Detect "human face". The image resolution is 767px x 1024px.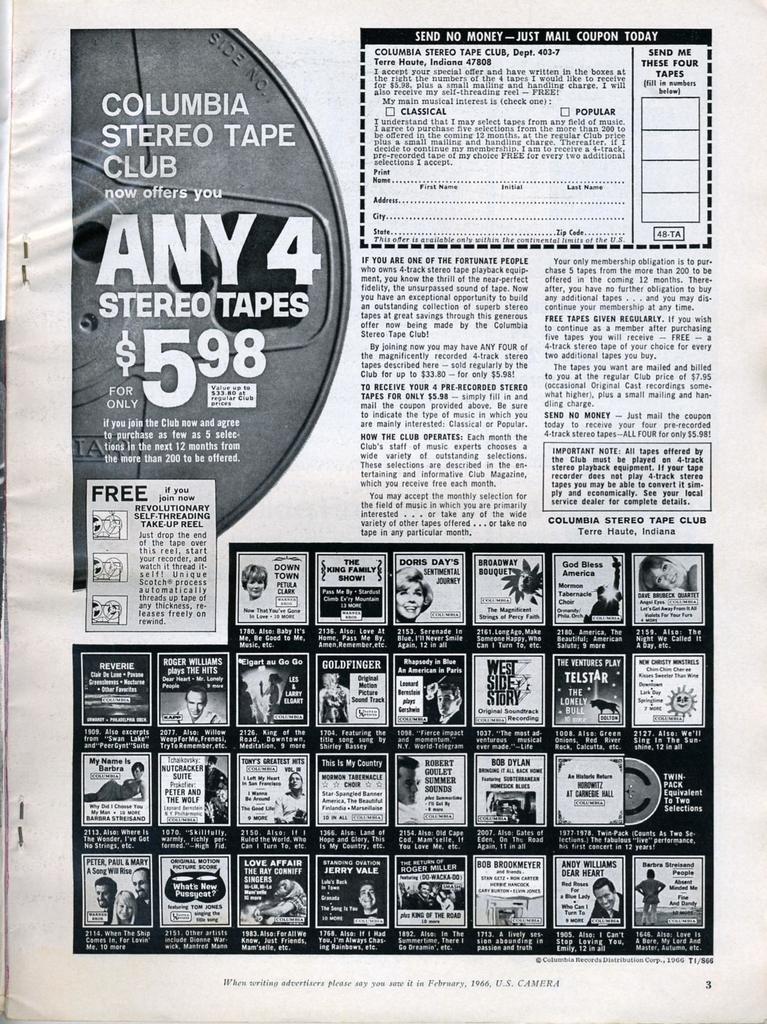
detection(185, 687, 206, 716).
